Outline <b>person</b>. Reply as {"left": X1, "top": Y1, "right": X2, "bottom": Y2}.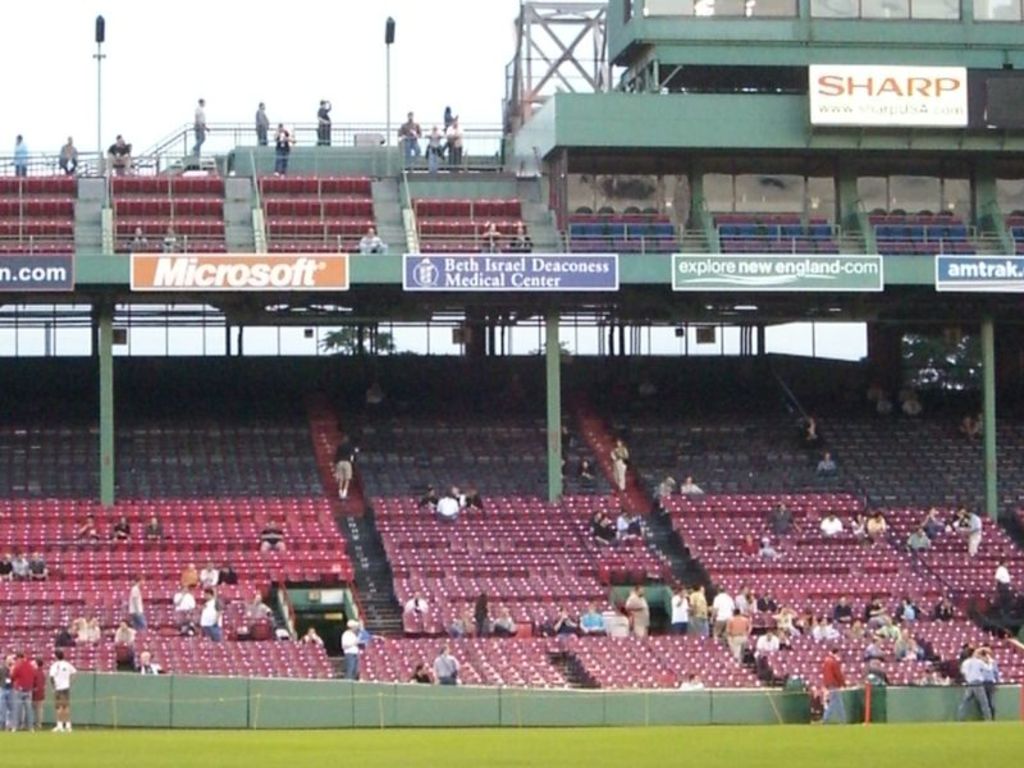
{"left": 252, "top": 515, "right": 292, "bottom": 562}.
